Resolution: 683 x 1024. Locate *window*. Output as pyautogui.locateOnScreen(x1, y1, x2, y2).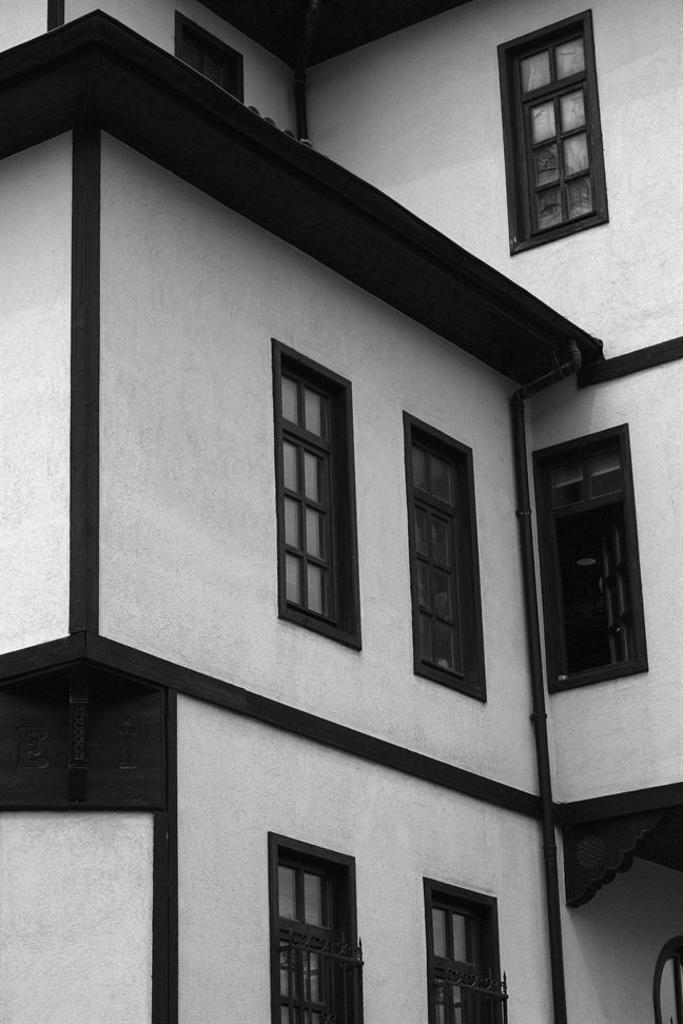
pyautogui.locateOnScreen(401, 403, 488, 707).
